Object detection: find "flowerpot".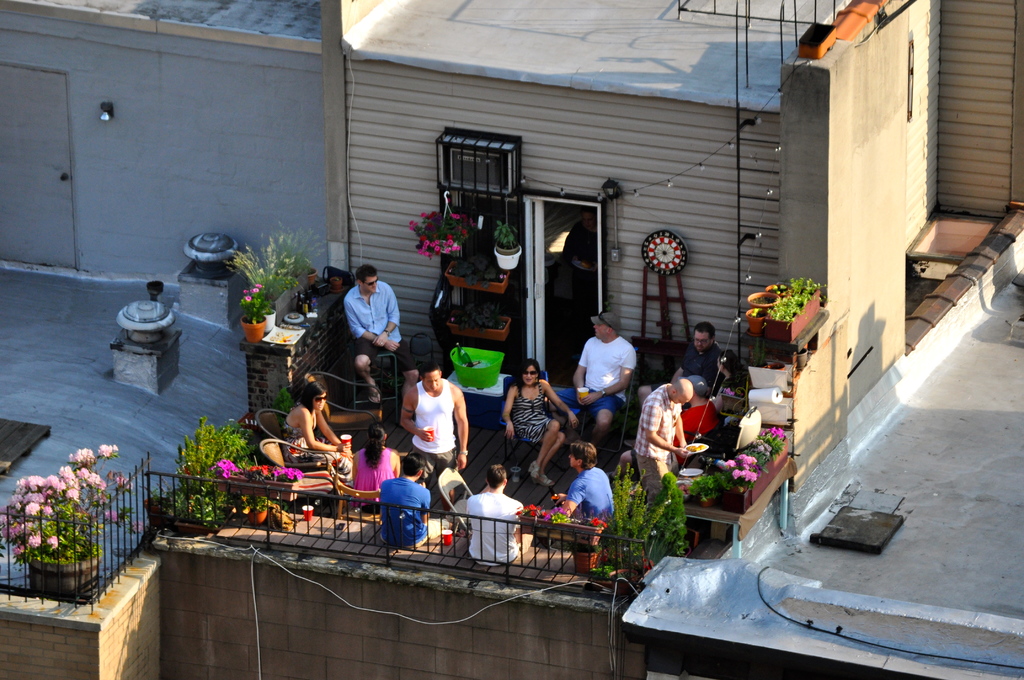
<box>449,308,514,342</box>.
